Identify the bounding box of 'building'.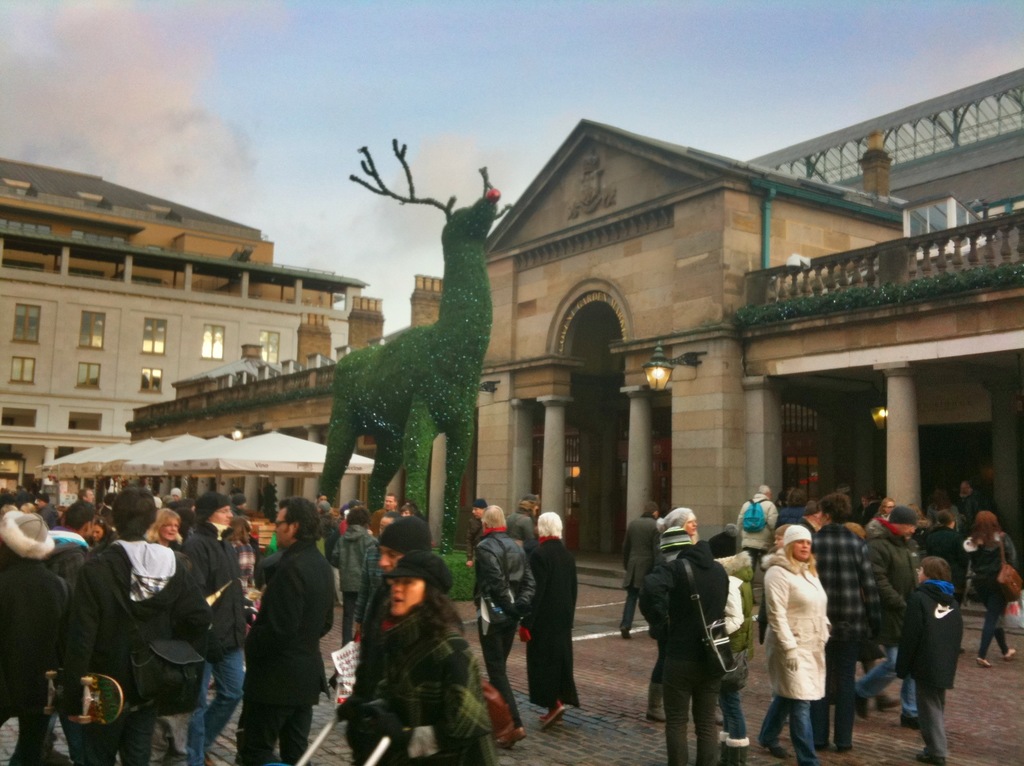
124 109 1023 639.
